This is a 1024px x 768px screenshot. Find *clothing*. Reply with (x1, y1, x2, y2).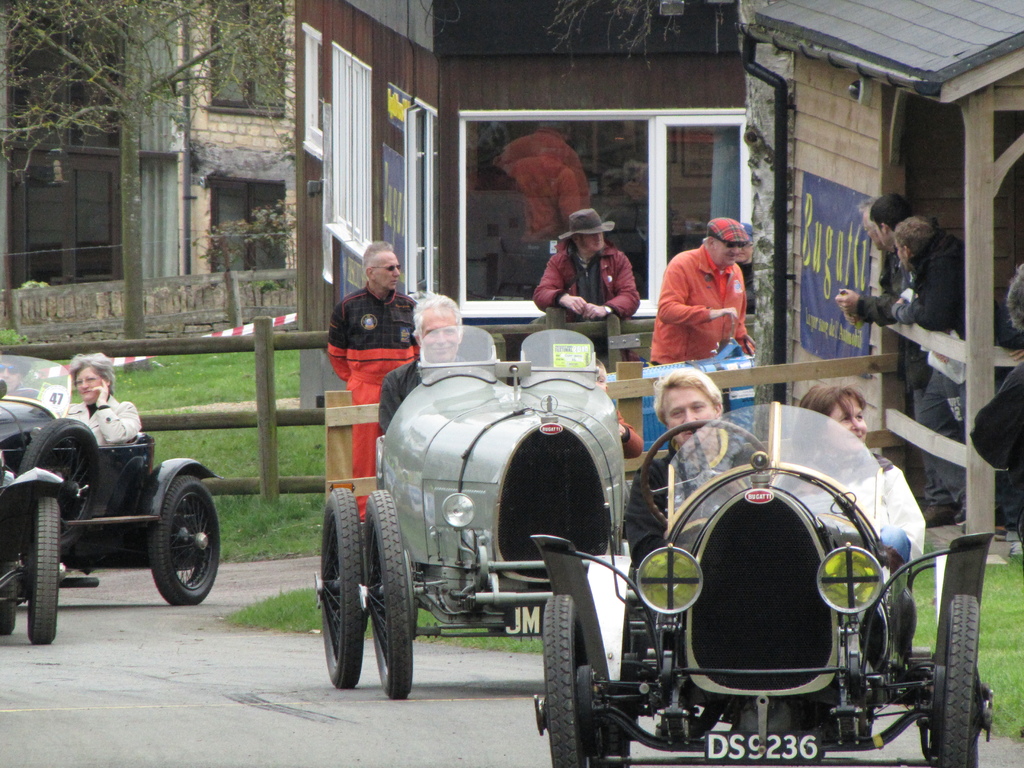
(850, 232, 948, 500).
